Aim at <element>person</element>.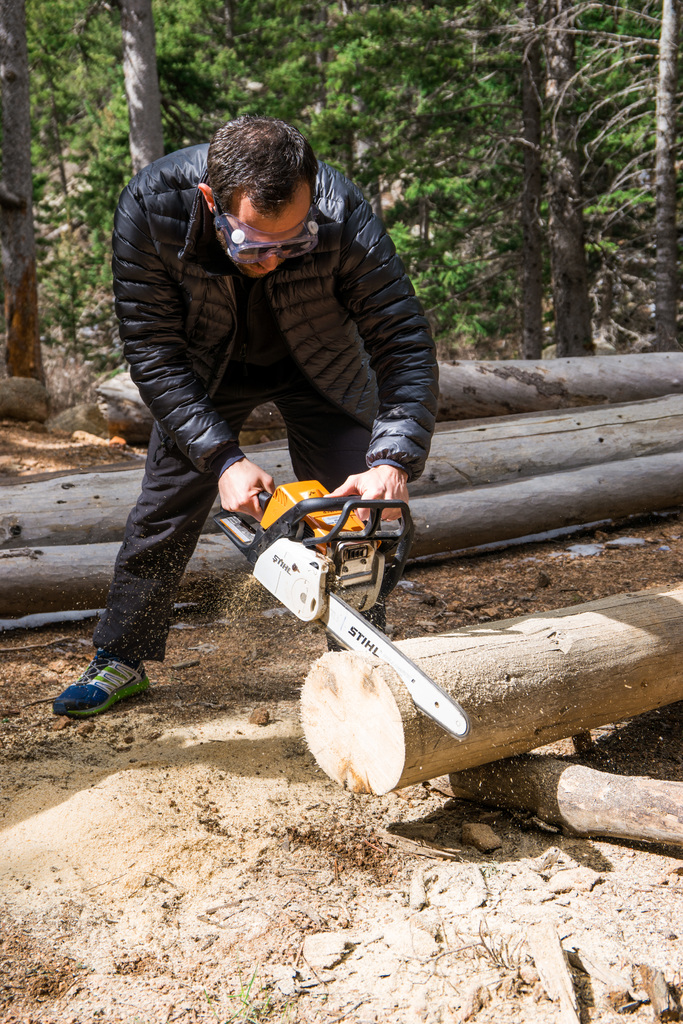
Aimed at crop(43, 111, 442, 719).
